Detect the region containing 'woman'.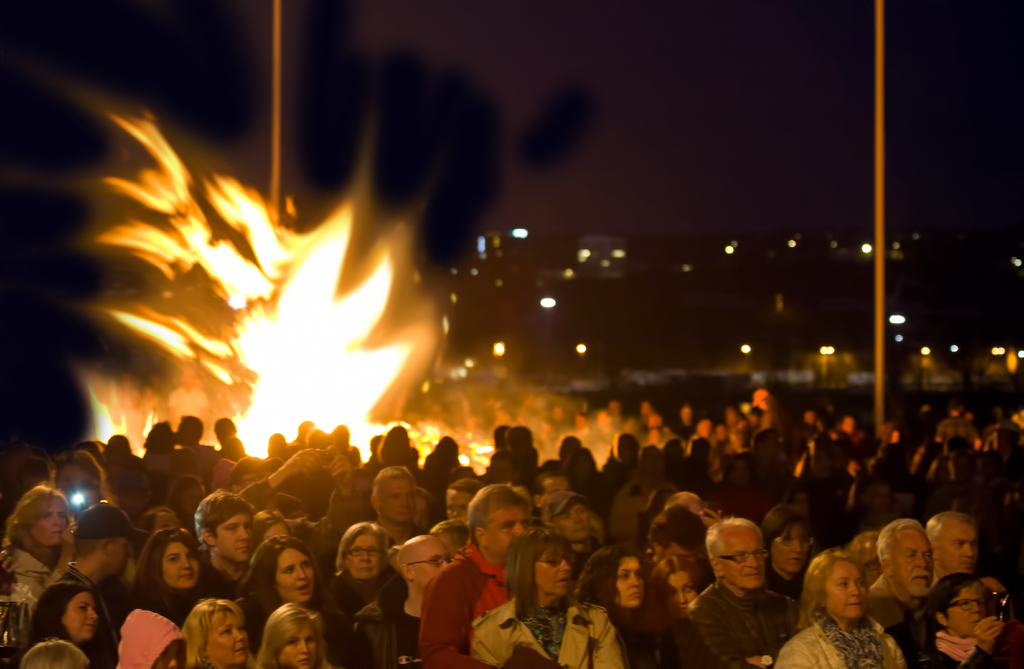
(127,525,206,634).
